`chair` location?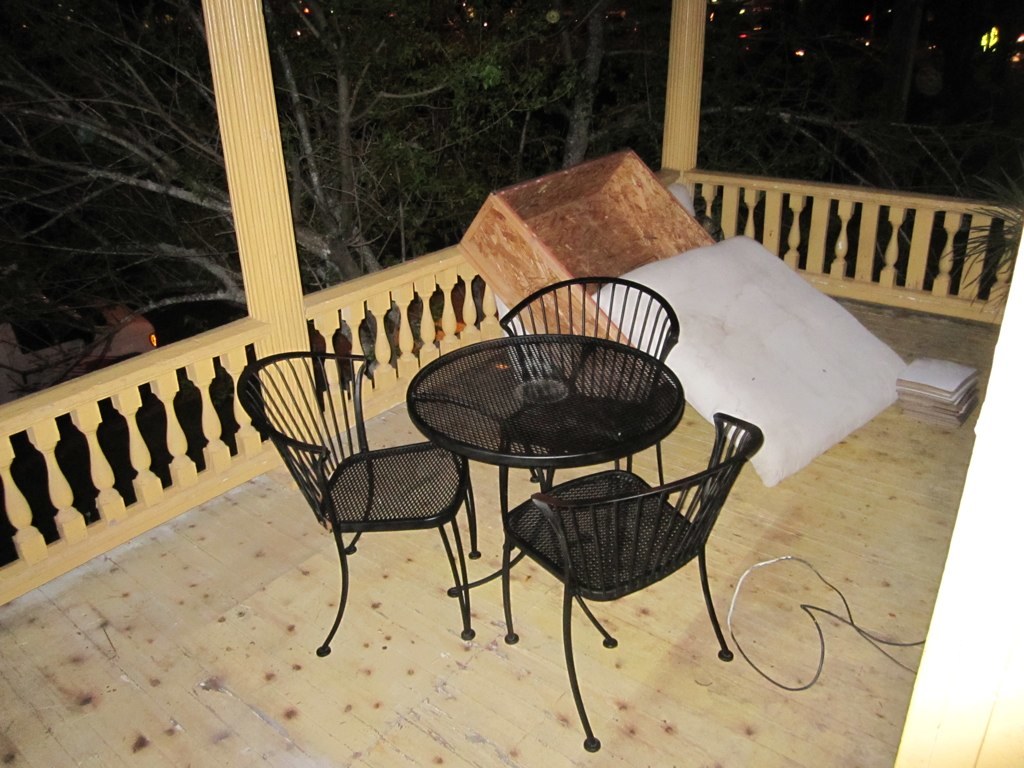
bbox=(262, 345, 493, 673)
